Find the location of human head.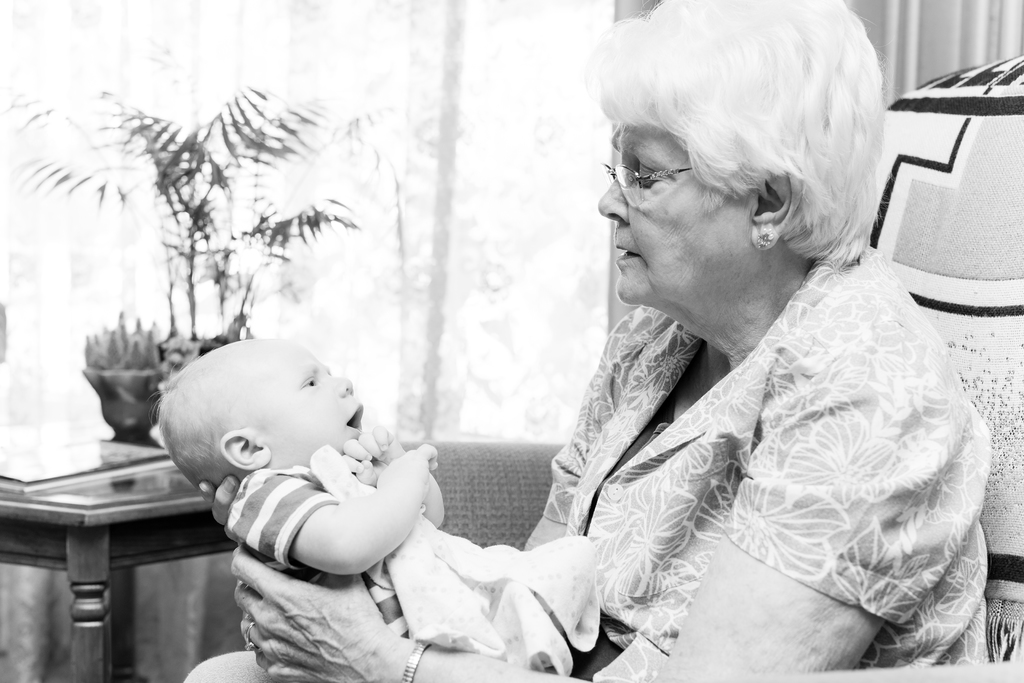
Location: bbox=[595, 0, 890, 331].
